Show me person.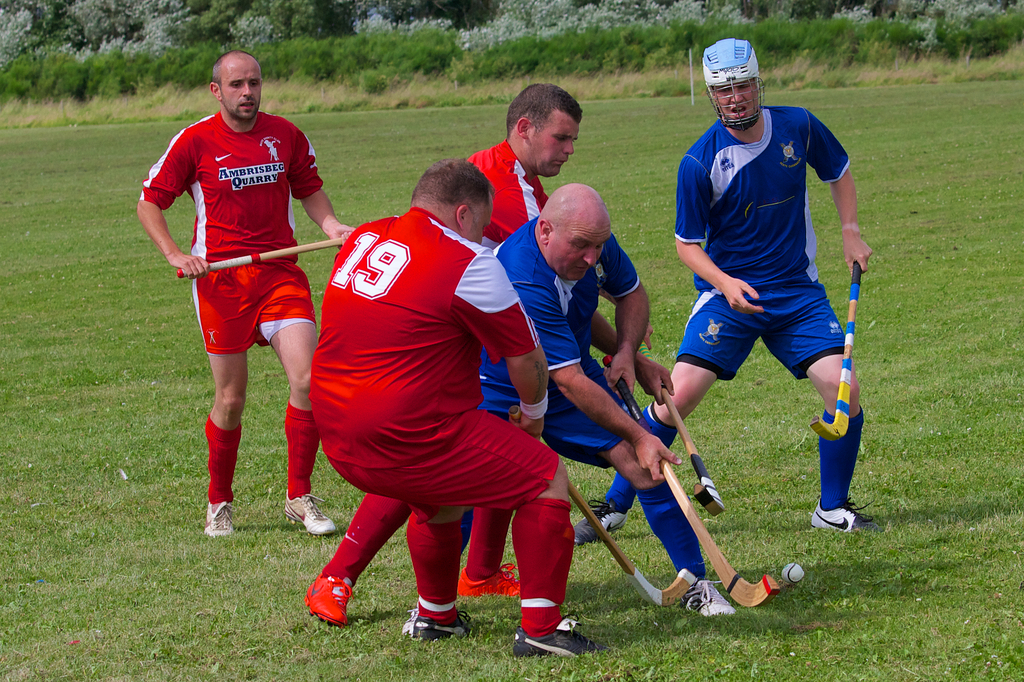
person is here: {"left": 124, "top": 51, "right": 351, "bottom": 532}.
